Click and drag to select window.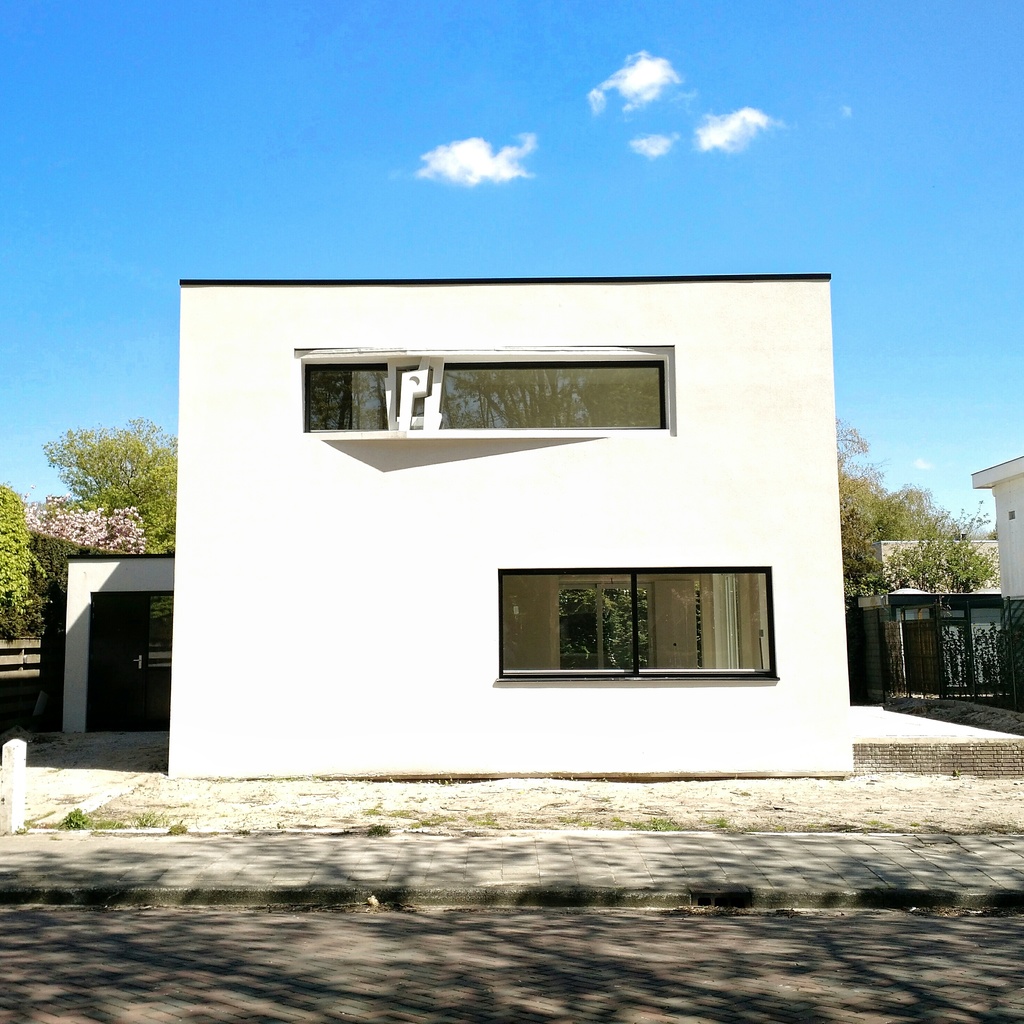
Selection: {"x1": 294, "y1": 342, "x2": 671, "y2": 435}.
